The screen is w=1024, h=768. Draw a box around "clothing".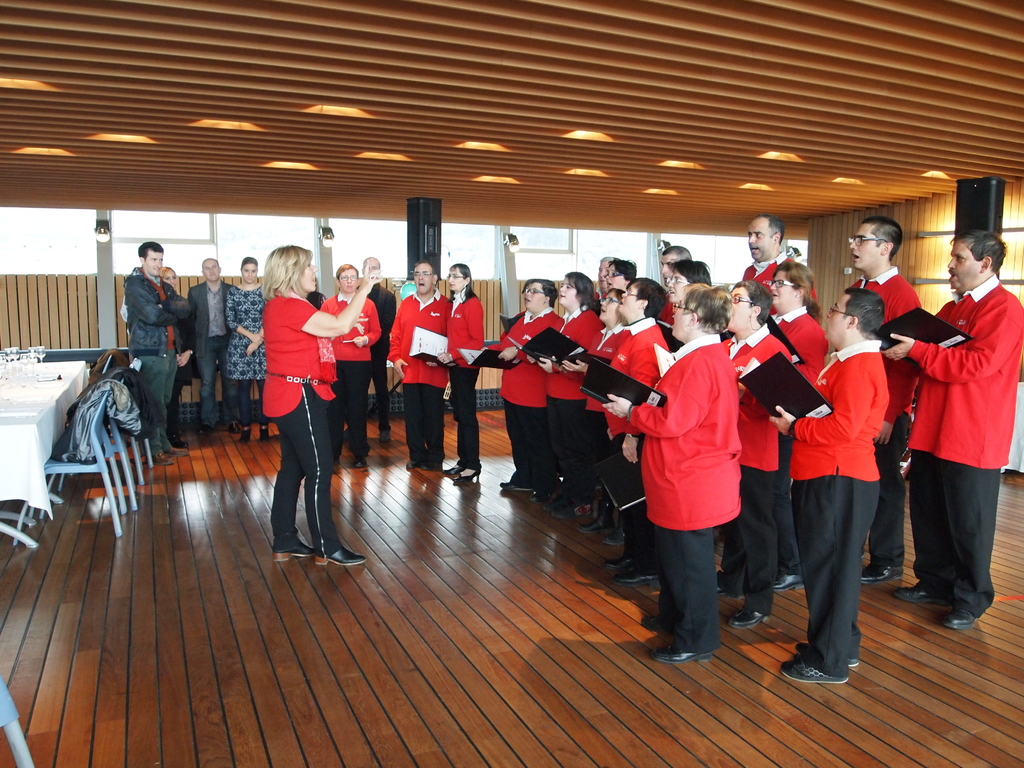
box(575, 338, 630, 425).
